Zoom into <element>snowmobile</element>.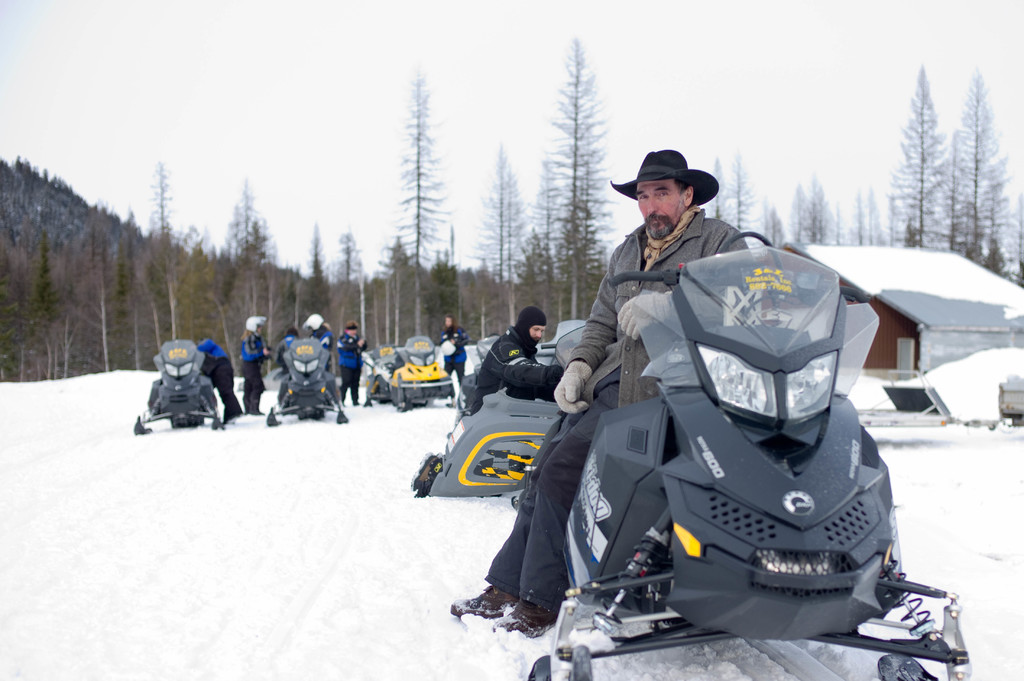
Zoom target: Rect(527, 225, 977, 680).
